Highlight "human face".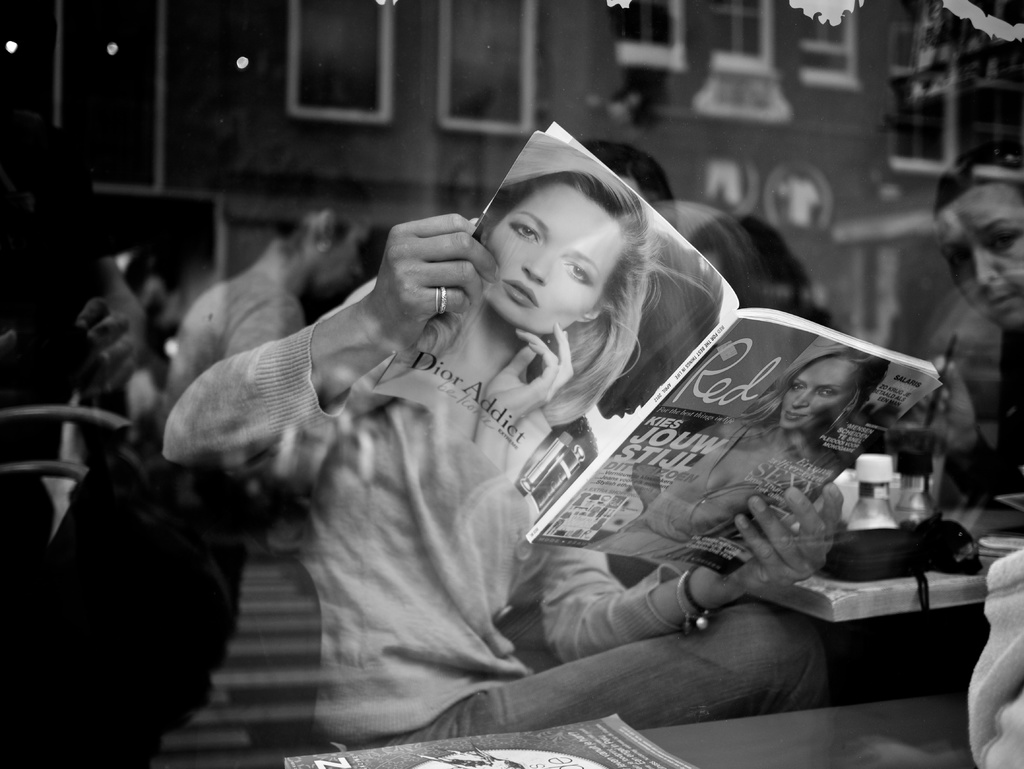
Highlighted region: 940,181,1023,325.
